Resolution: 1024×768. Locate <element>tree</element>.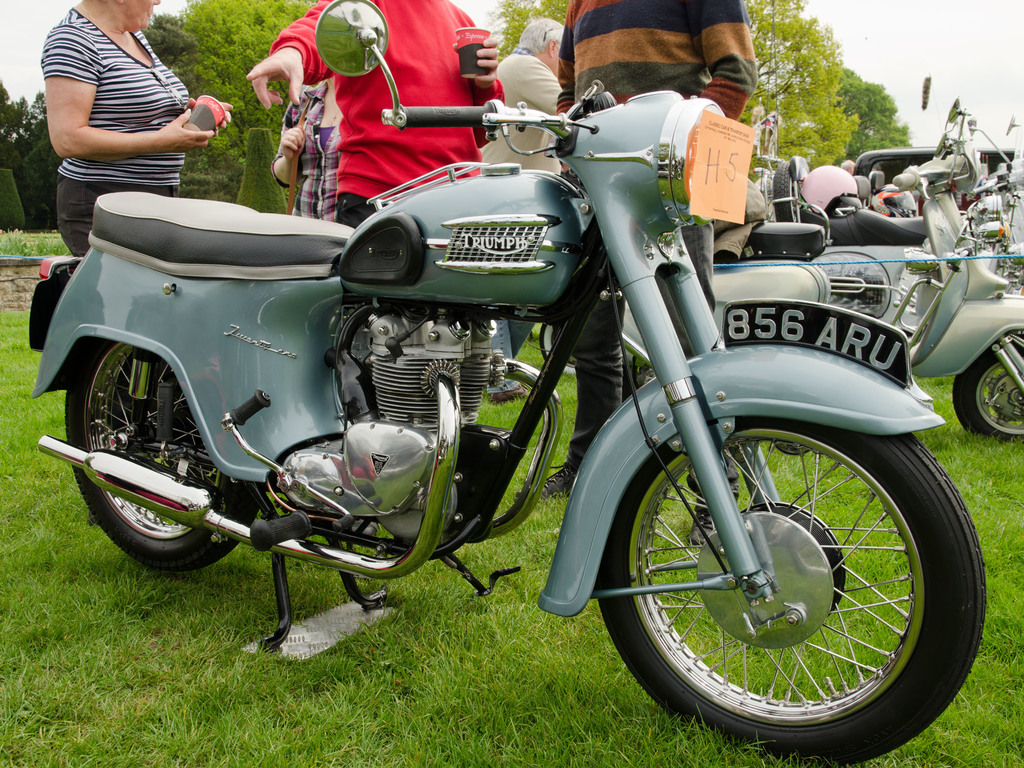
locate(0, 77, 55, 238).
